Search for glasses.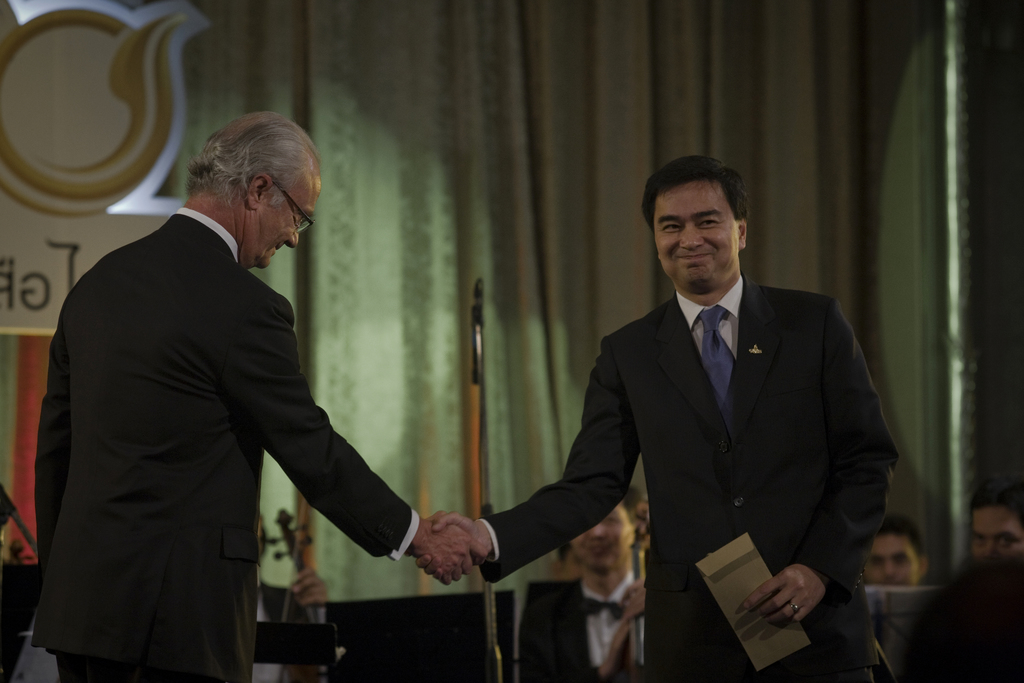
Found at (x1=268, y1=173, x2=314, y2=239).
